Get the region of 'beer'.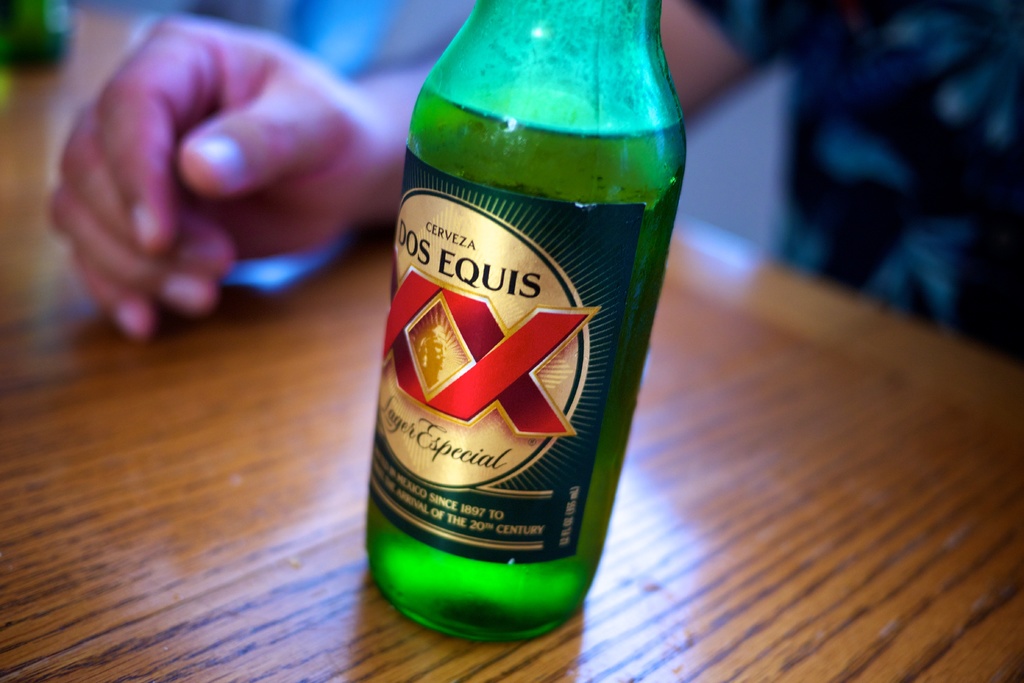
locate(364, 0, 687, 641).
